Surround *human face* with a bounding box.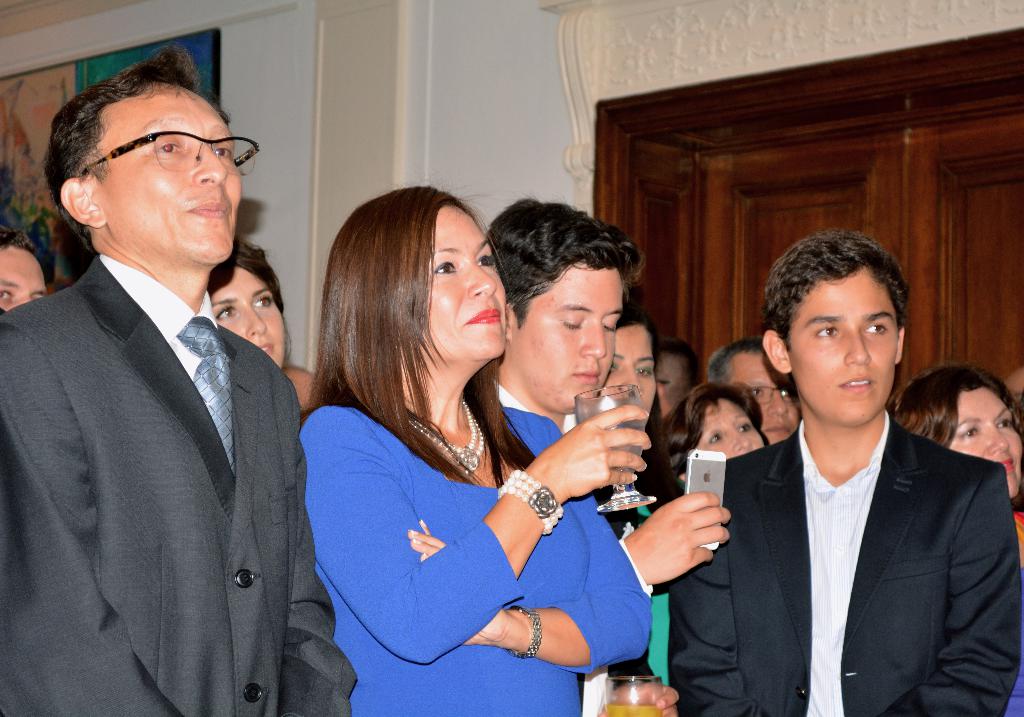
{"x1": 950, "y1": 395, "x2": 1023, "y2": 498}.
